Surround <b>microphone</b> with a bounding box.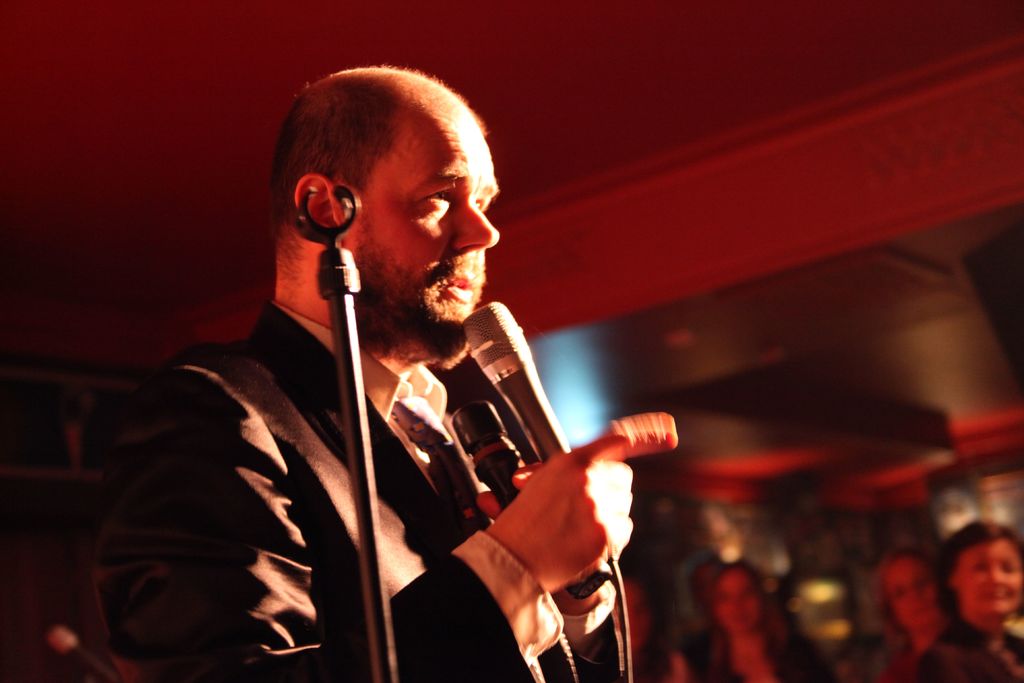
BBox(440, 397, 563, 611).
